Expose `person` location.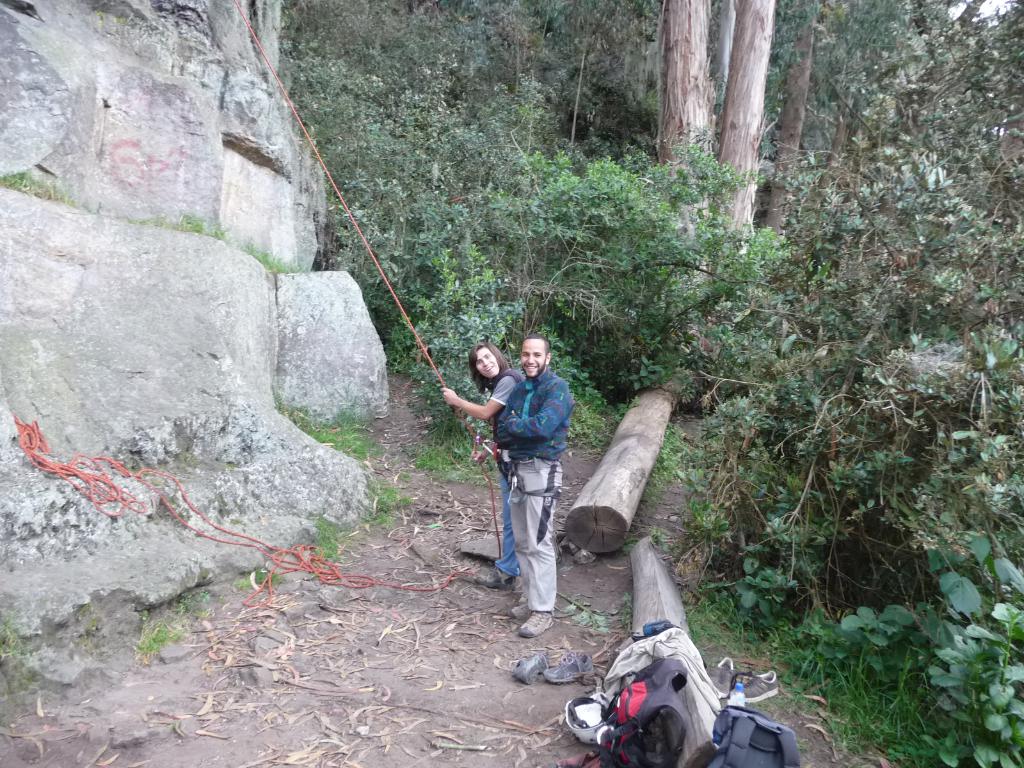
Exposed at <box>440,341,520,591</box>.
